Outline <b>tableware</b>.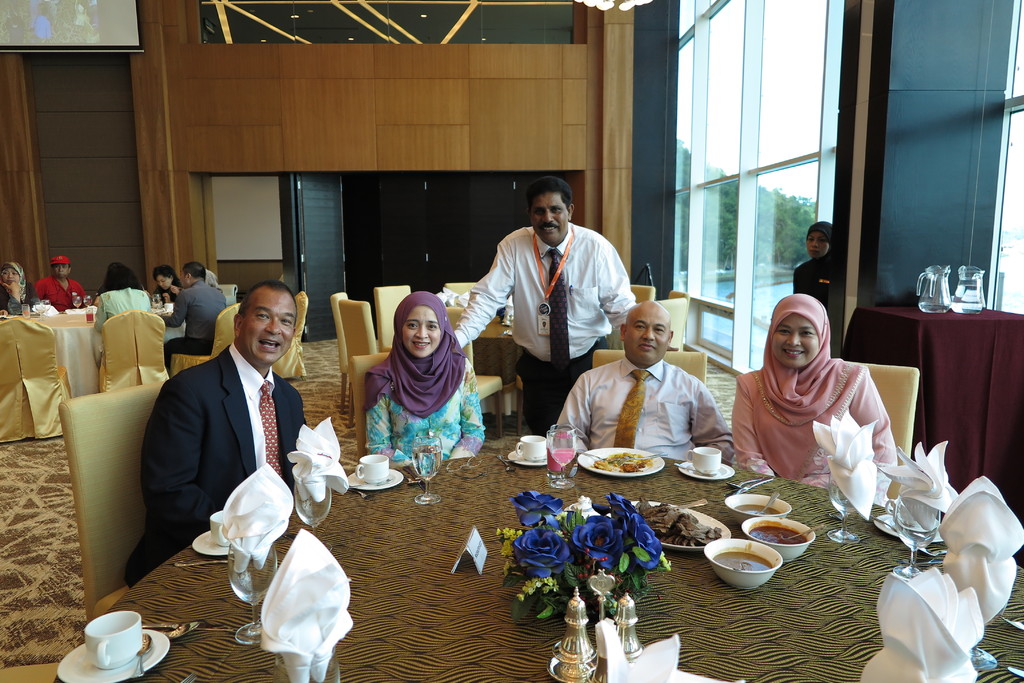
Outline: box(546, 453, 568, 478).
